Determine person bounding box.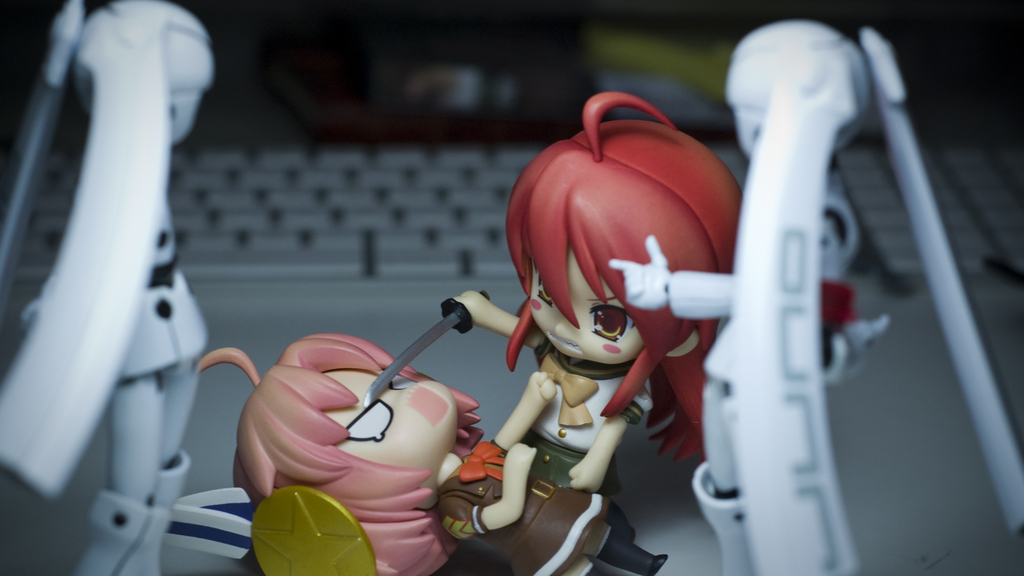
Determined: 0,0,216,575.
